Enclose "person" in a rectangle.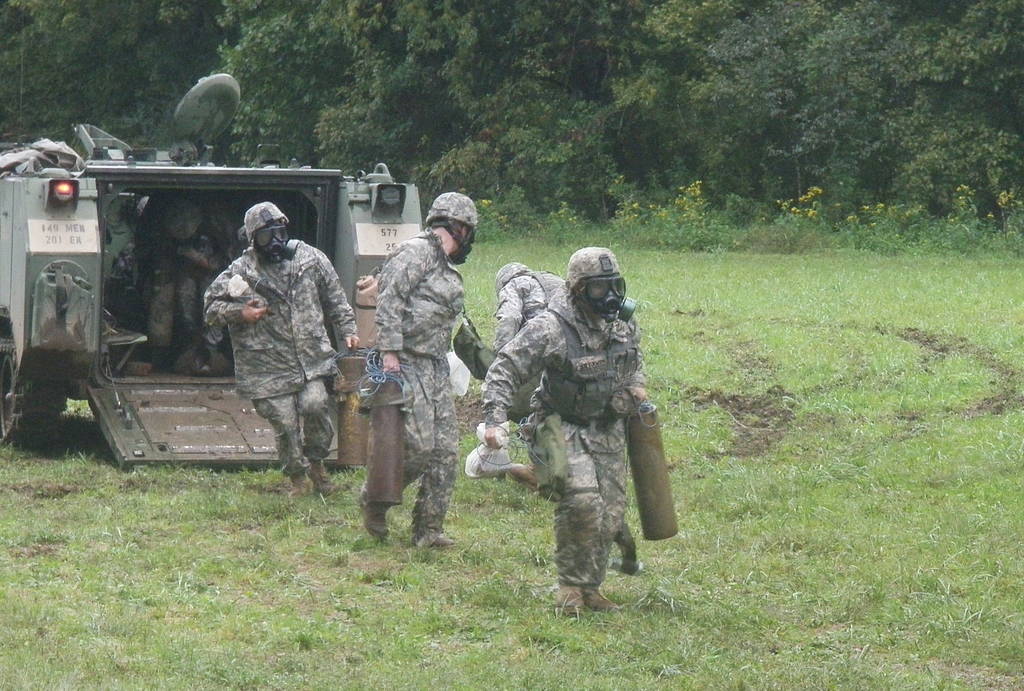
region(354, 189, 499, 548).
